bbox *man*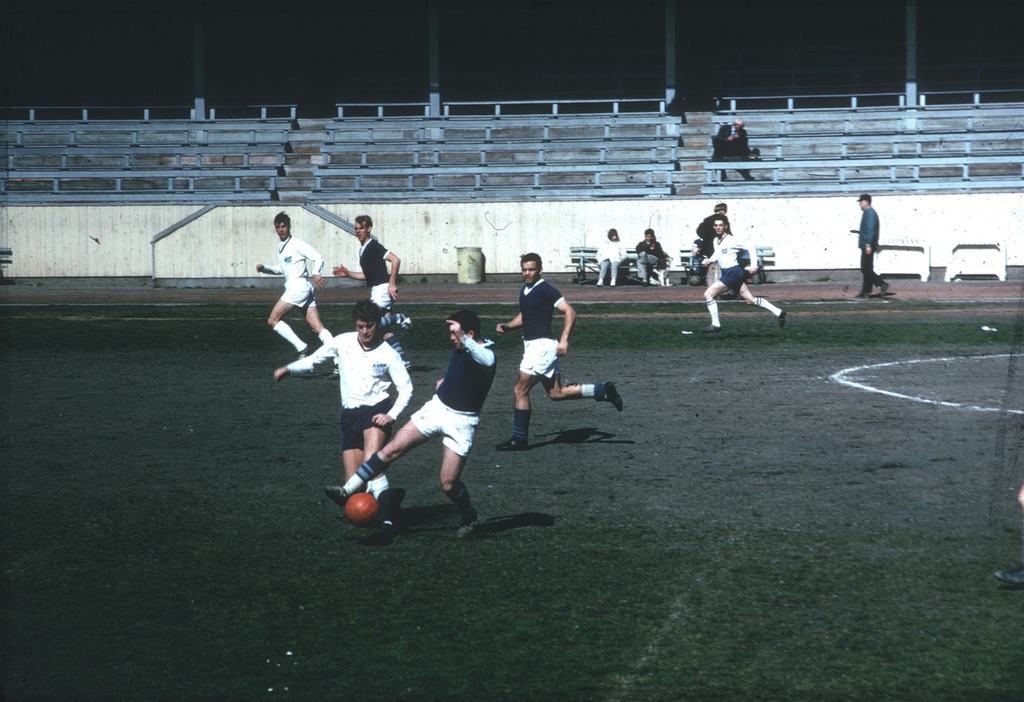
<bbox>855, 189, 890, 299</bbox>
